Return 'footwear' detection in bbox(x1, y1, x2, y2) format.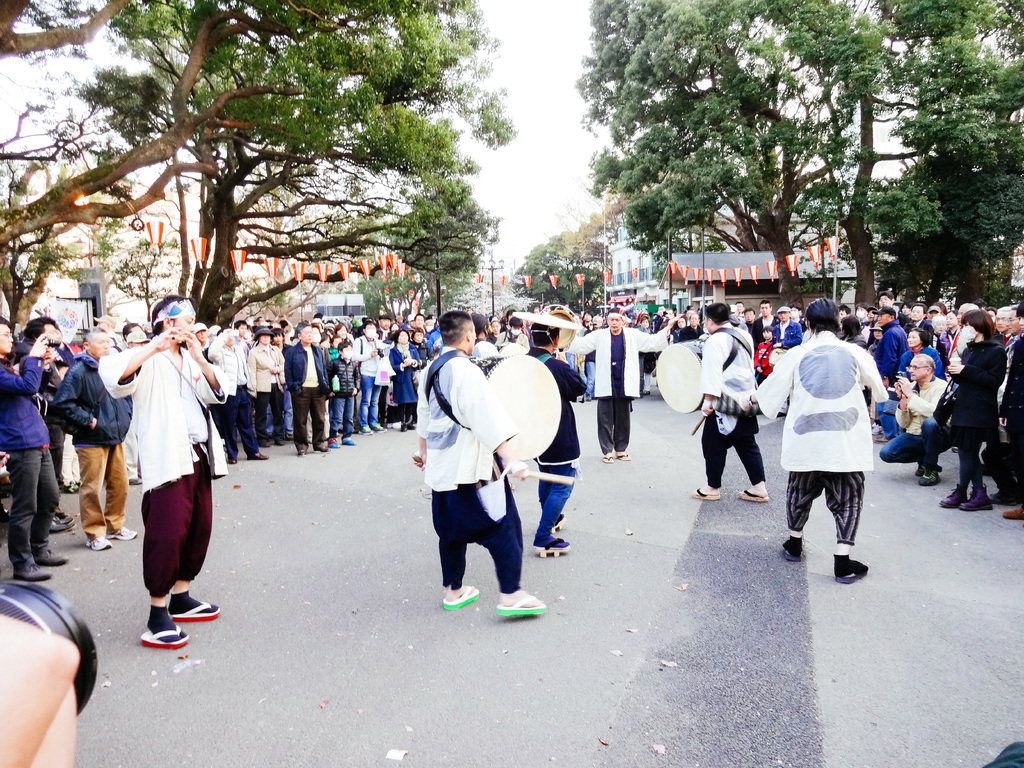
bbox(340, 436, 355, 448).
